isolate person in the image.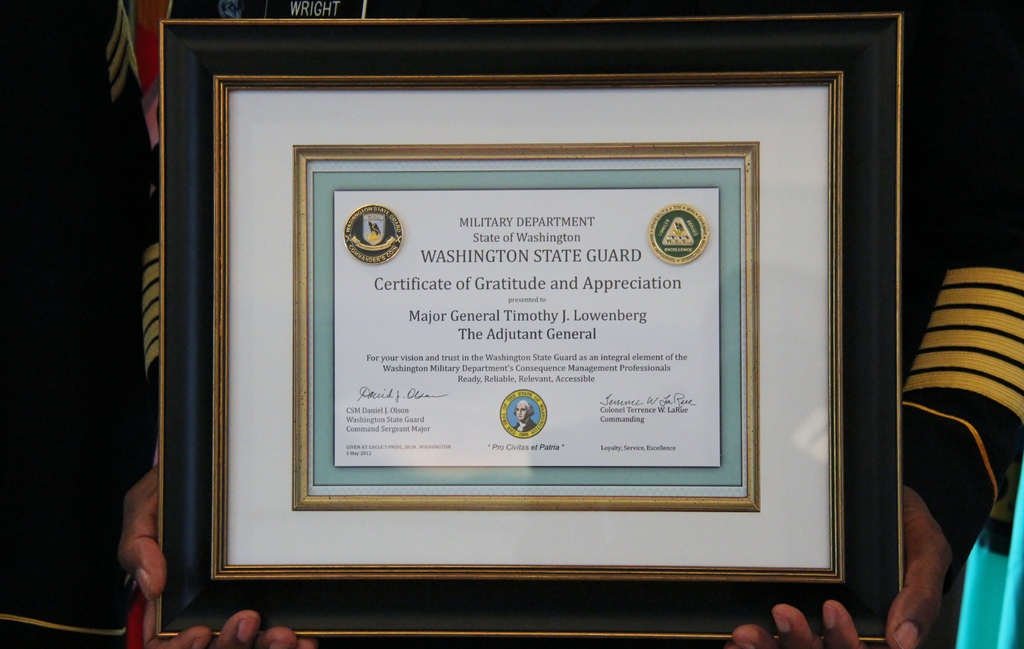
Isolated region: 111 0 1023 648.
